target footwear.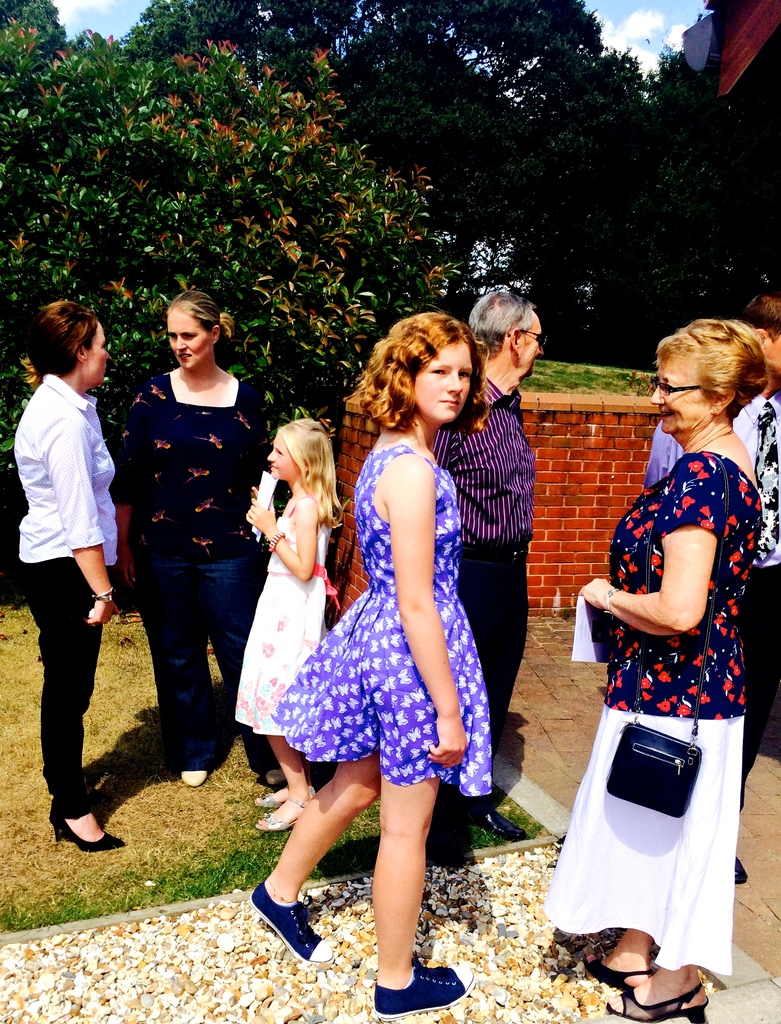
Target region: <region>179, 761, 205, 787</region>.
